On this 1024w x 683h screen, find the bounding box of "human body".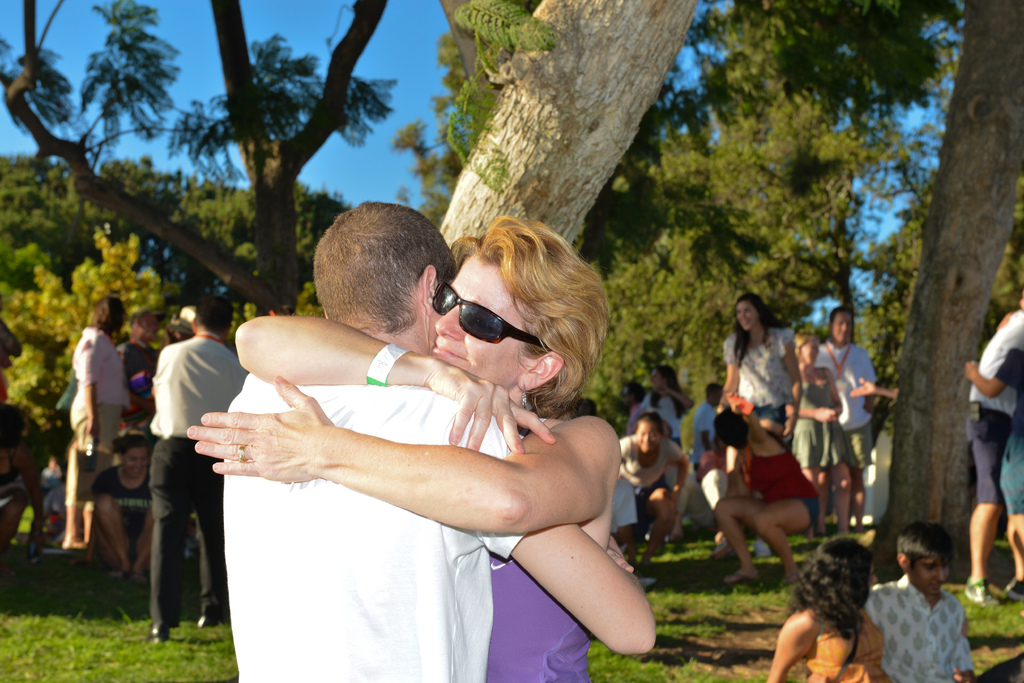
Bounding box: <box>92,427,154,587</box>.
